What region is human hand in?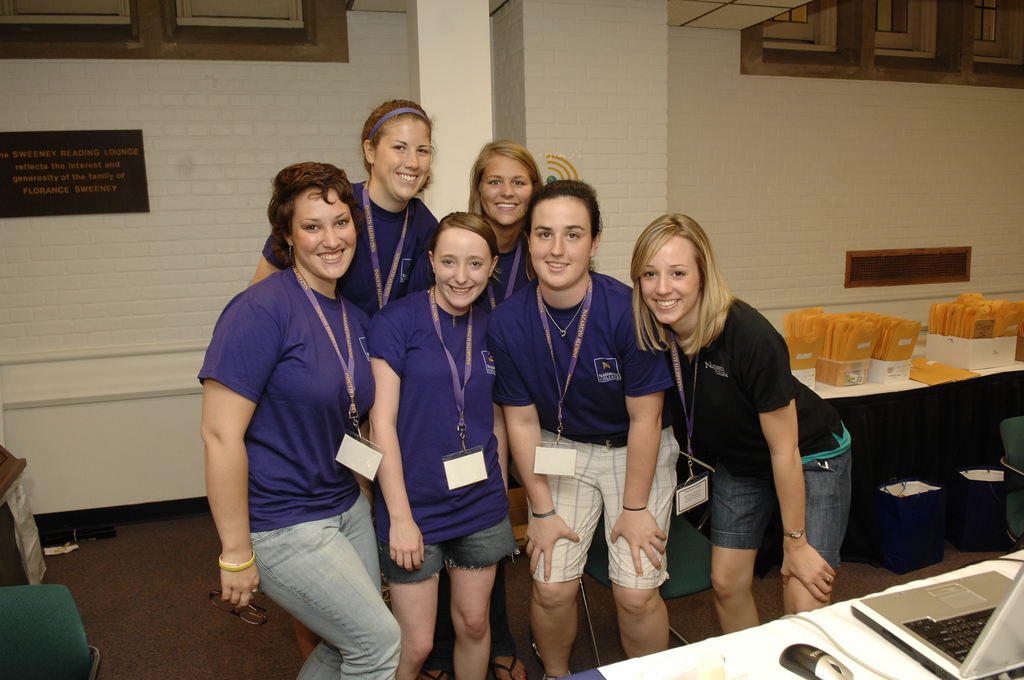
l=521, t=512, r=579, b=583.
